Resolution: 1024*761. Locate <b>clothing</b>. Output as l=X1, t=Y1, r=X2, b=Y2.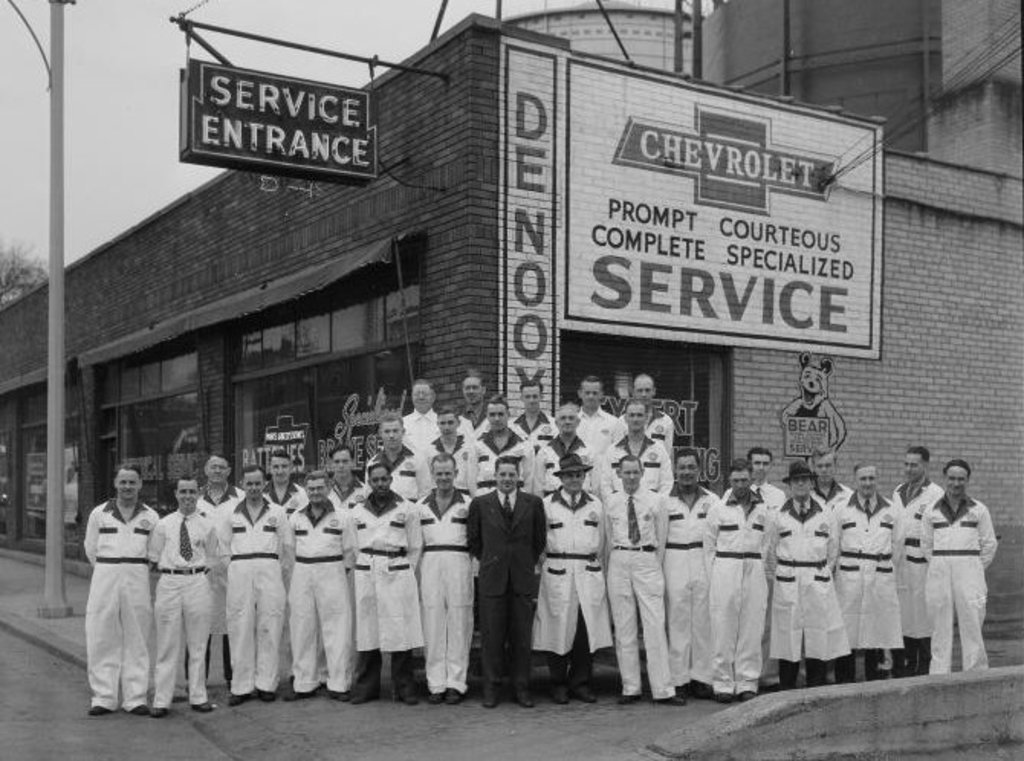
l=164, t=494, r=219, b=720.
